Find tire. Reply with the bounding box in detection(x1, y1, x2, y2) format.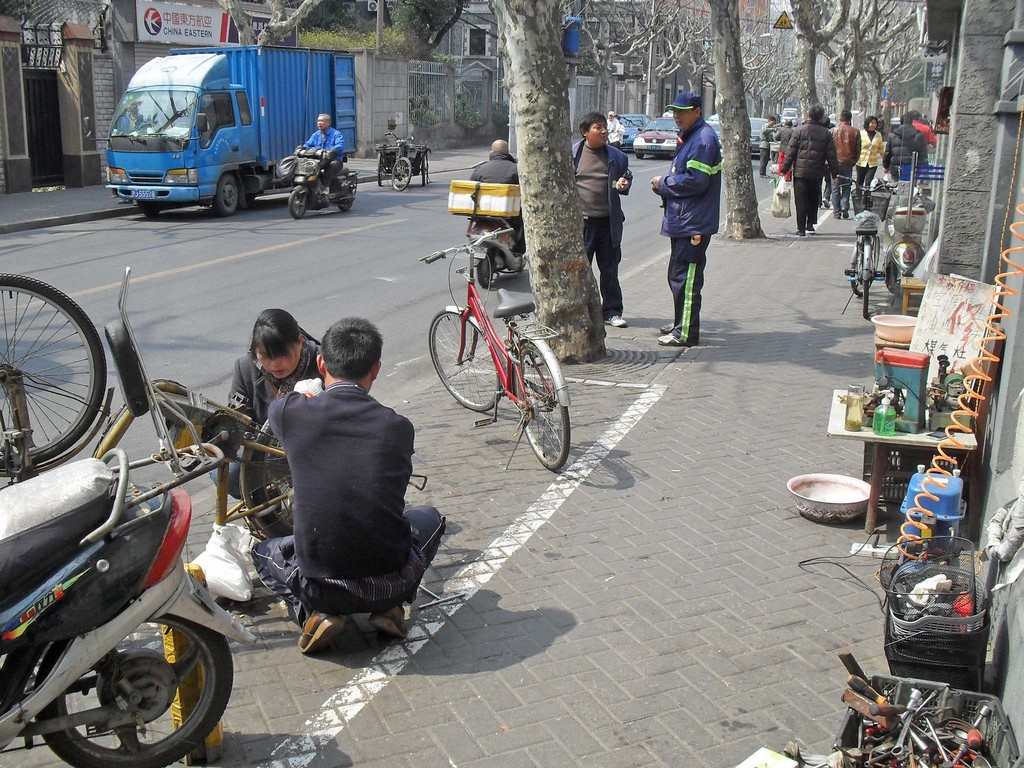
detection(431, 310, 510, 413).
